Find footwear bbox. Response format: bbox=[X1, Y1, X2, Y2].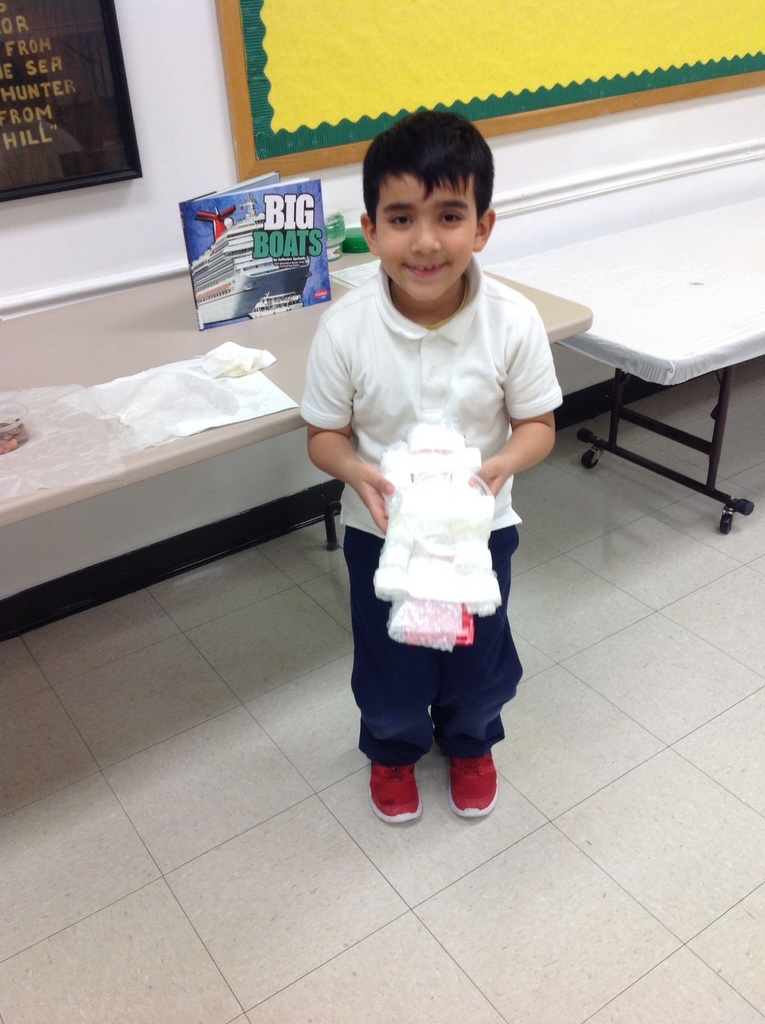
bbox=[373, 760, 418, 823].
